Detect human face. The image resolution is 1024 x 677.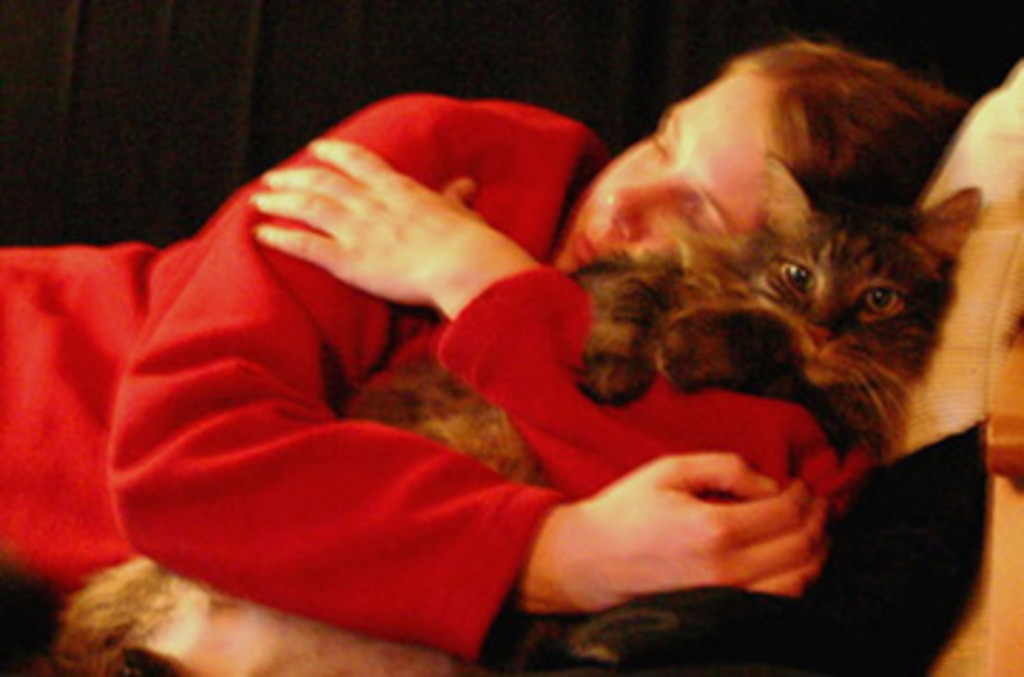
select_region(560, 68, 757, 265).
